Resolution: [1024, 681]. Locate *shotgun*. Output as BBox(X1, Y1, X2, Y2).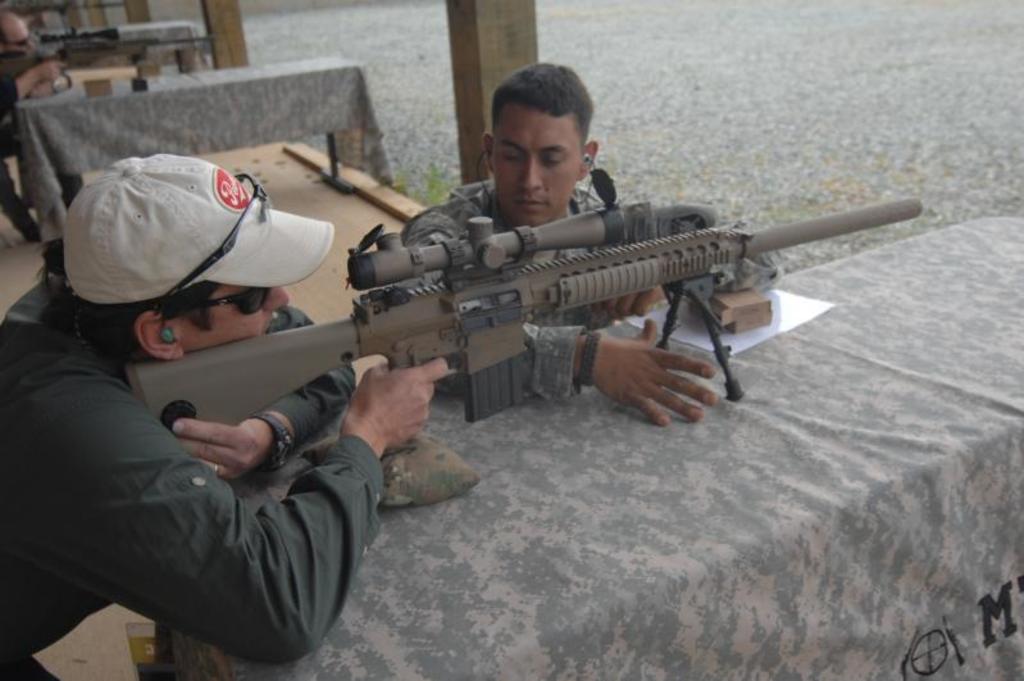
BBox(0, 23, 222, 77).
